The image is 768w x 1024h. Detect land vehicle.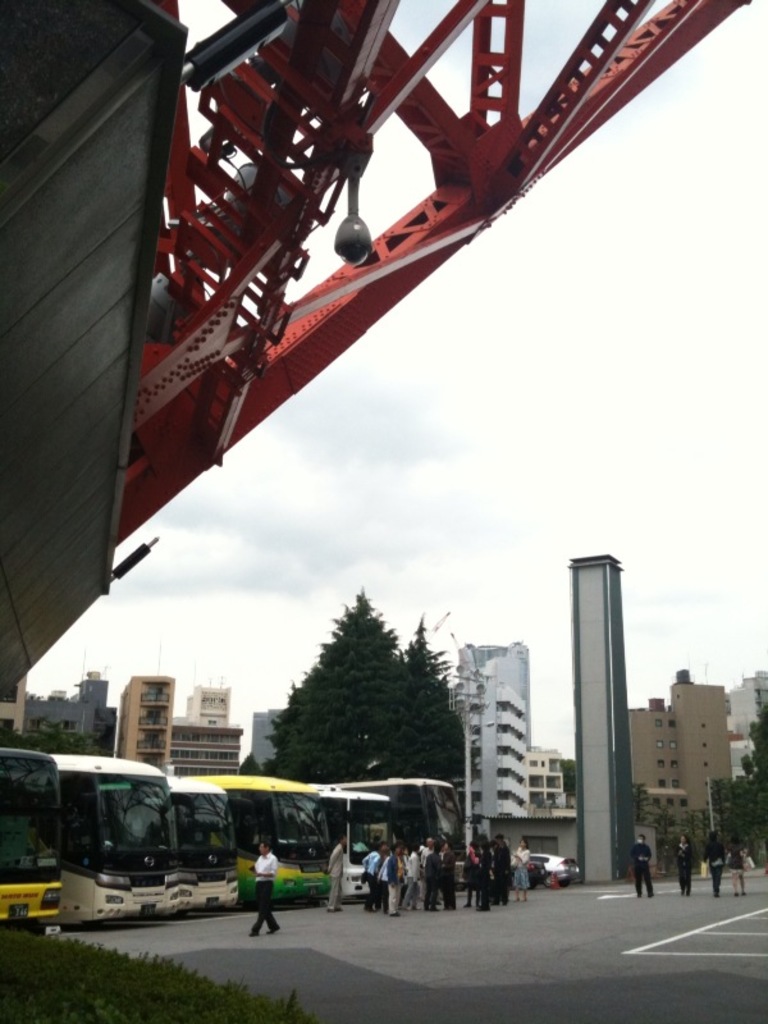
Detection: [529, 850, 580, 890].
